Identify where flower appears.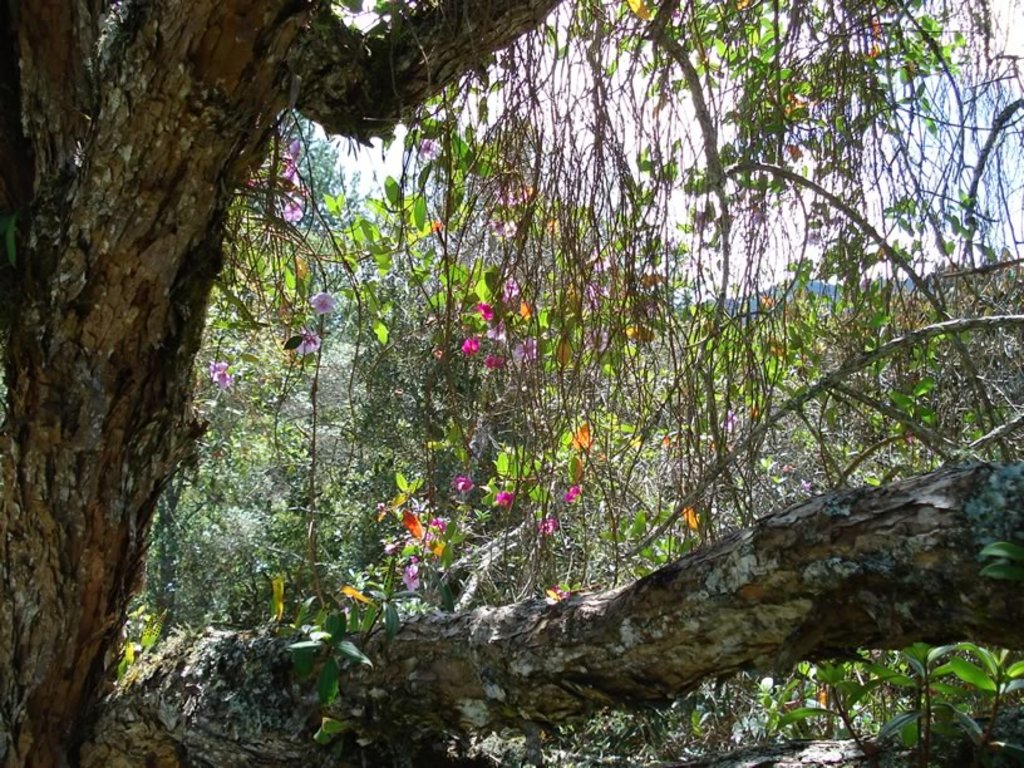
Appears at 520 343 532 356.
